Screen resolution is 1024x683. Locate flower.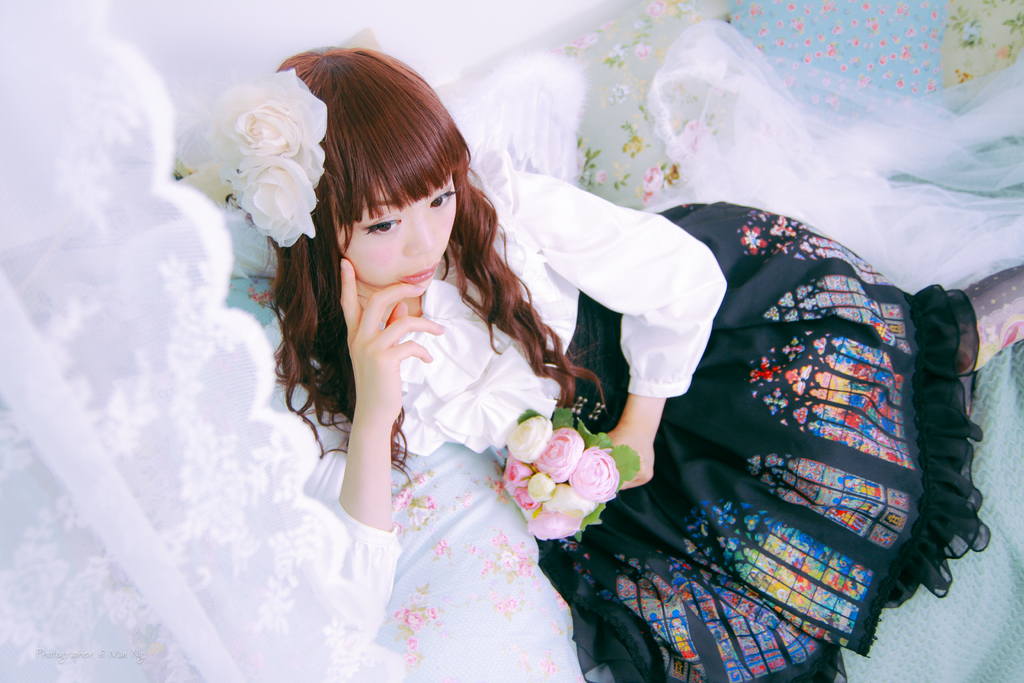
rect(546, 486, 598, 520).
